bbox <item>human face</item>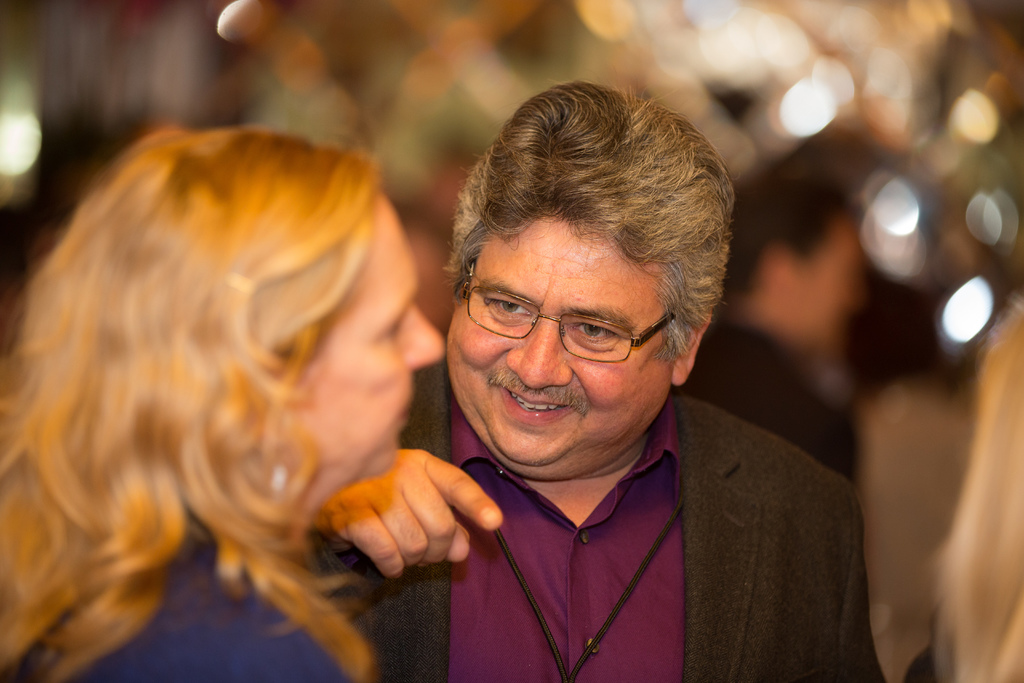
BBox(442, 206, 675, 473)
